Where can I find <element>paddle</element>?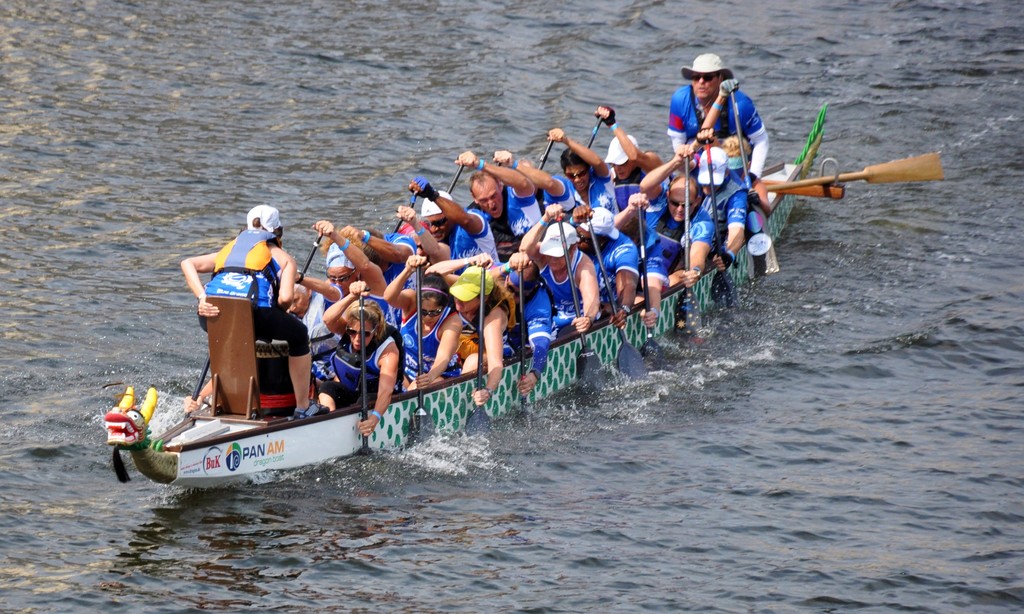
You can find it at {"x1": 464, "y1": 266, "x2": 489, "y2": 437}.
